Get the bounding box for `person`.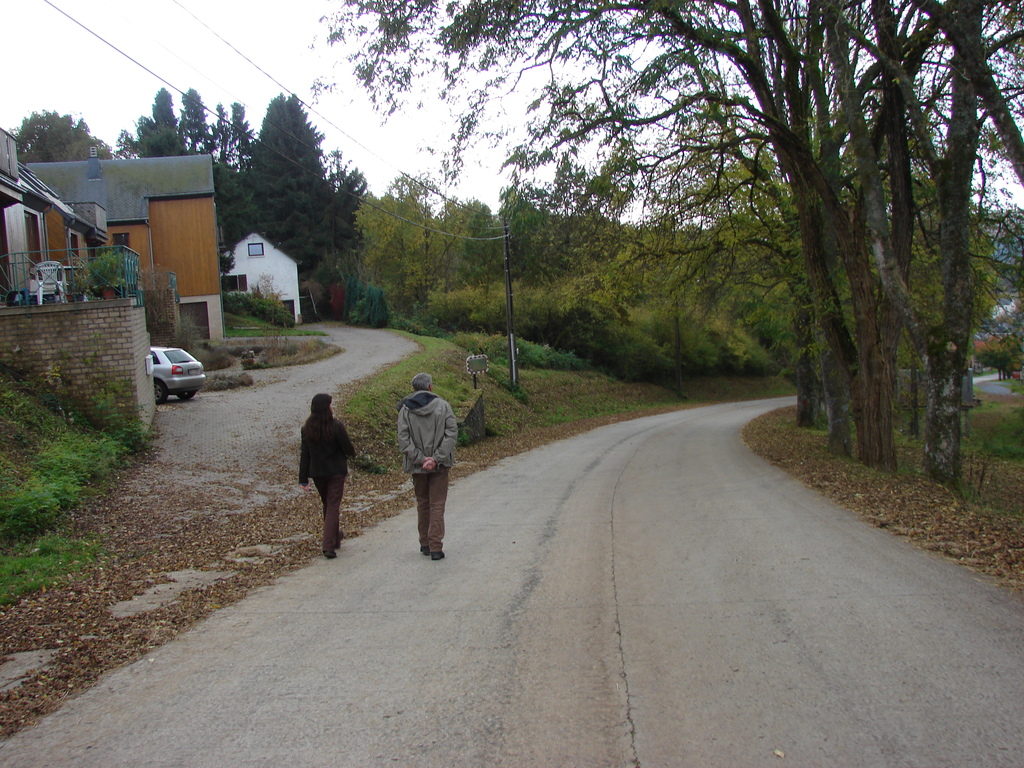
[x1=390, y1=362, x2=458, y2=561].
